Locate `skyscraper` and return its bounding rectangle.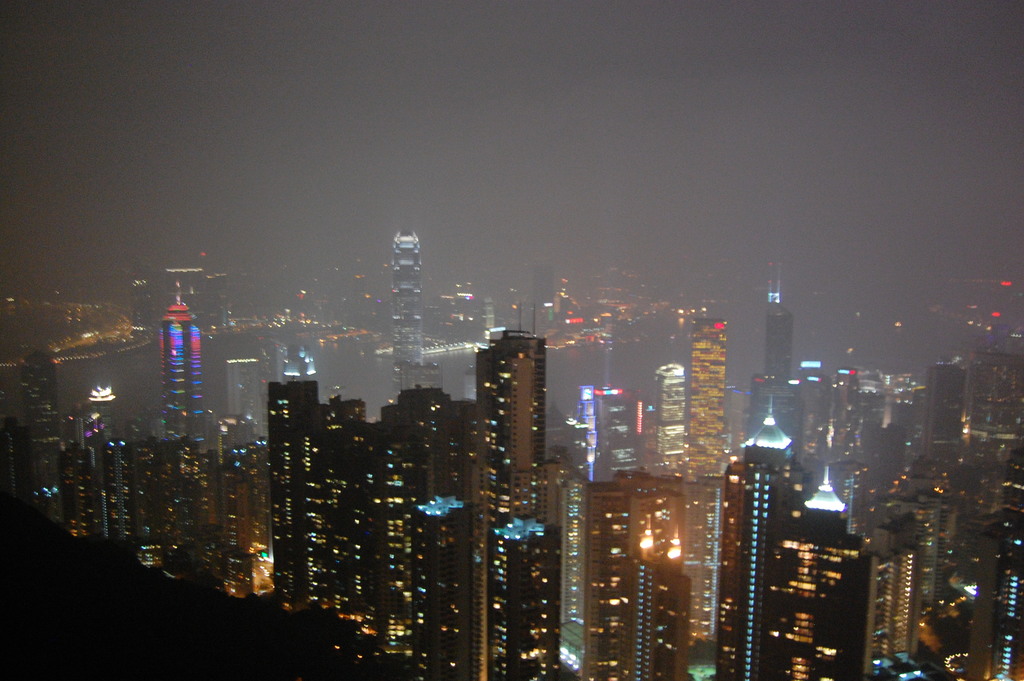
[left=472, top=328, right=561, bottom=679].
